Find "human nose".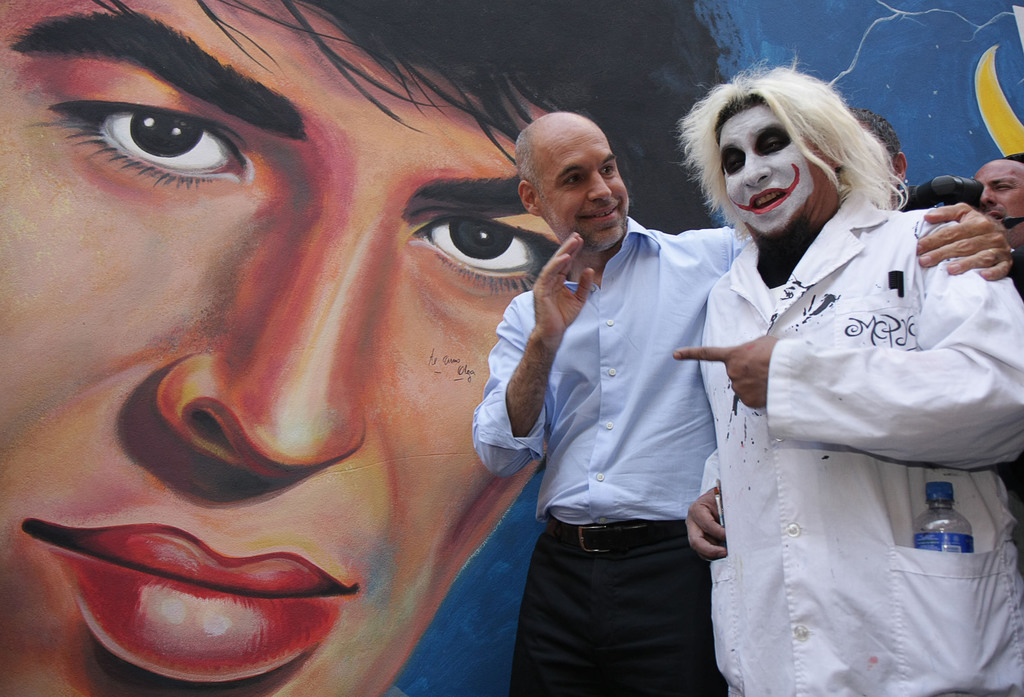
{"left": 740, "top": 149, "right": 775, "bottom": 193}.
